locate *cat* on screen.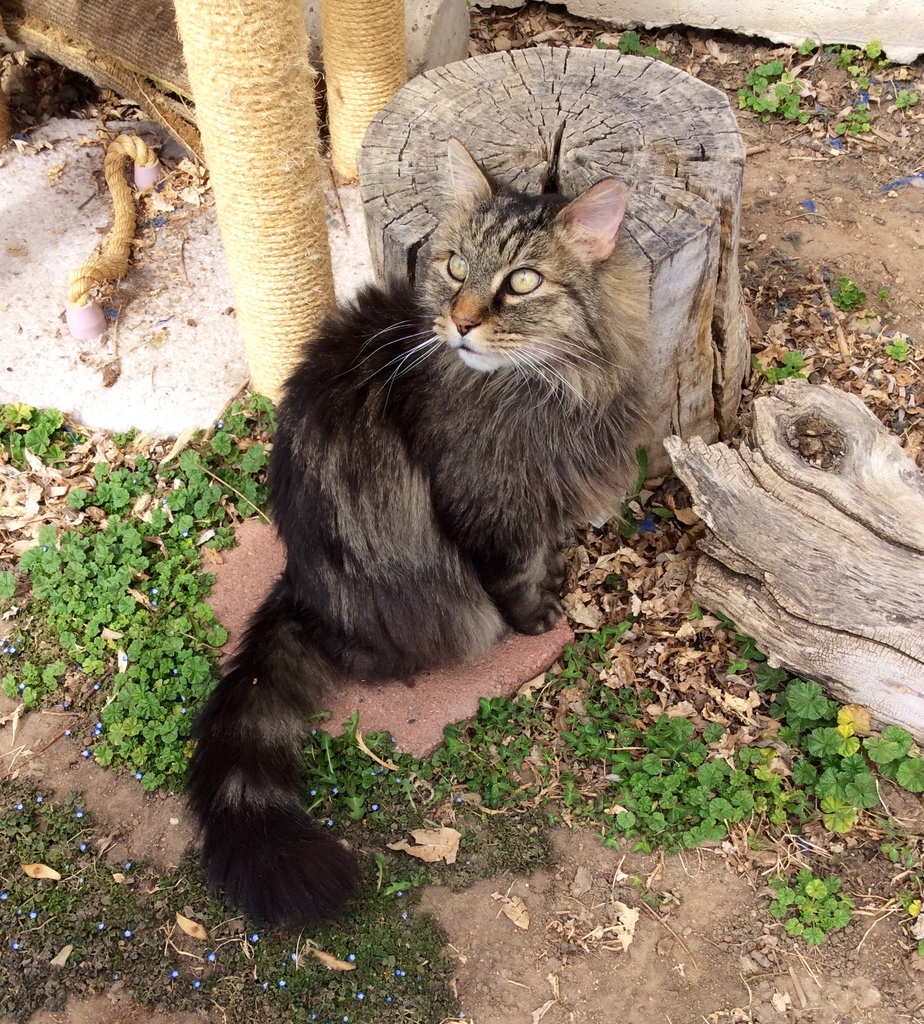
On screen at bbox=[187, 134, 652, 942].
